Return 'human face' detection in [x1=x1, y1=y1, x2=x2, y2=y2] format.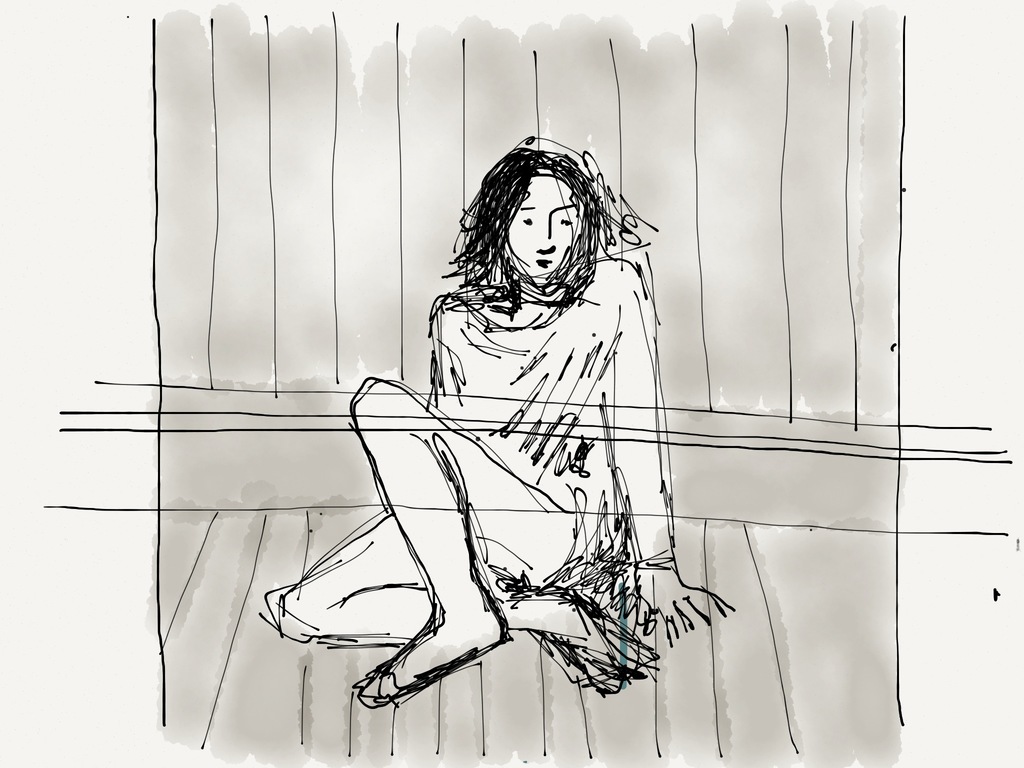
[x1=486, y1=161, x2=599, y2=284].
